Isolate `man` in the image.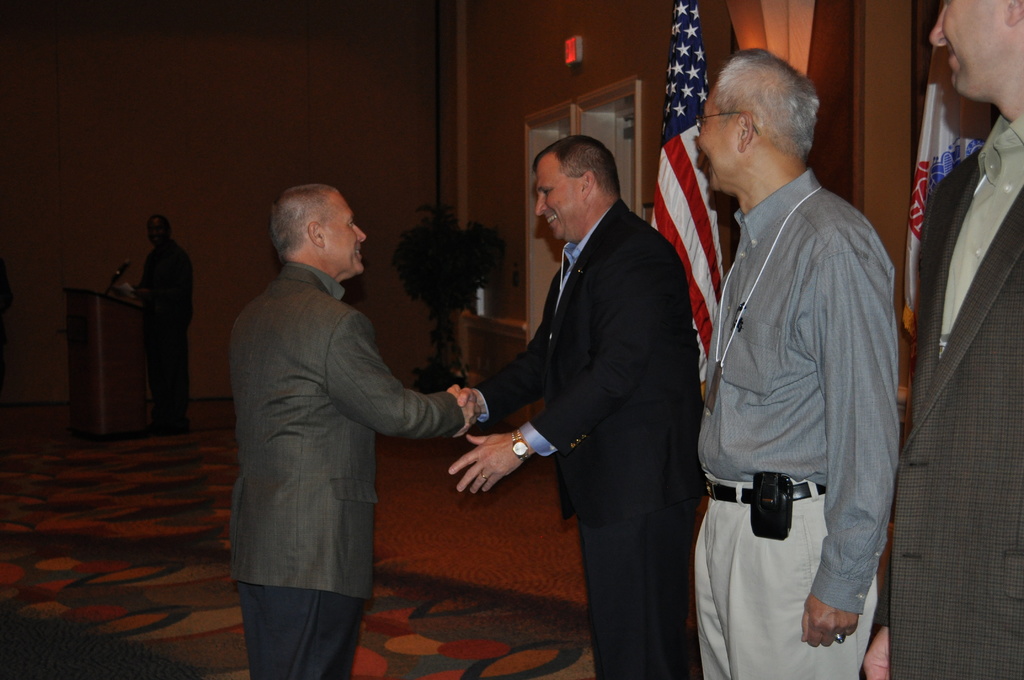
Isolated region: [230, 152, 472, 679].
